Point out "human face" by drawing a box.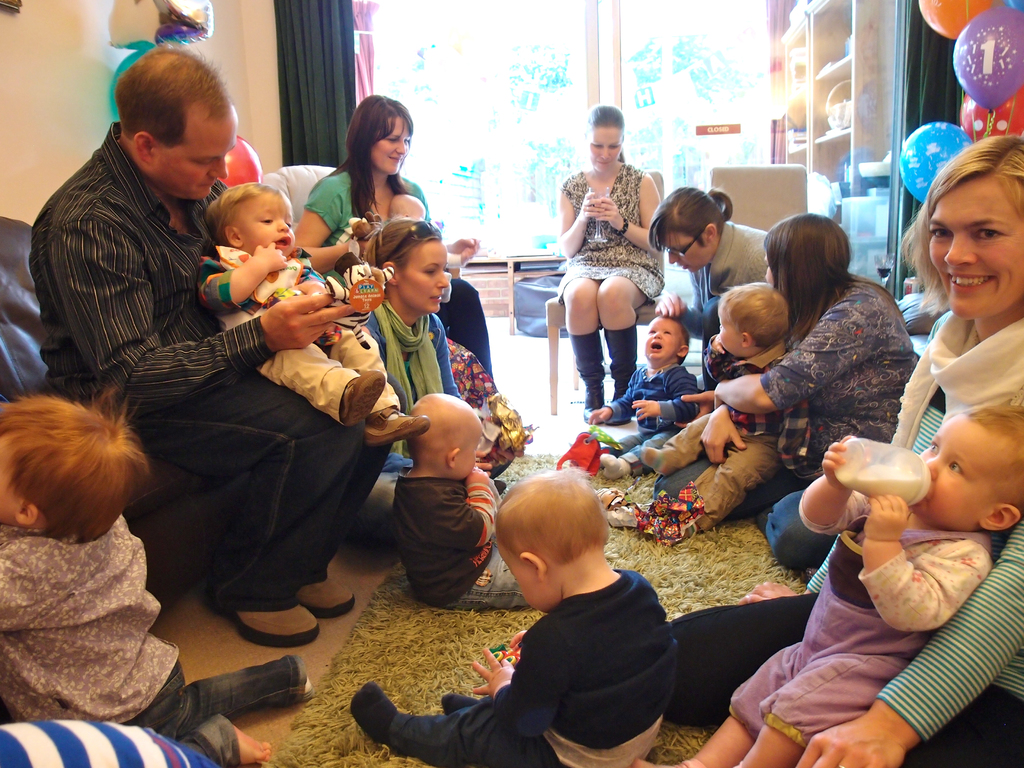
<box>928,176,1023,321</box>.
